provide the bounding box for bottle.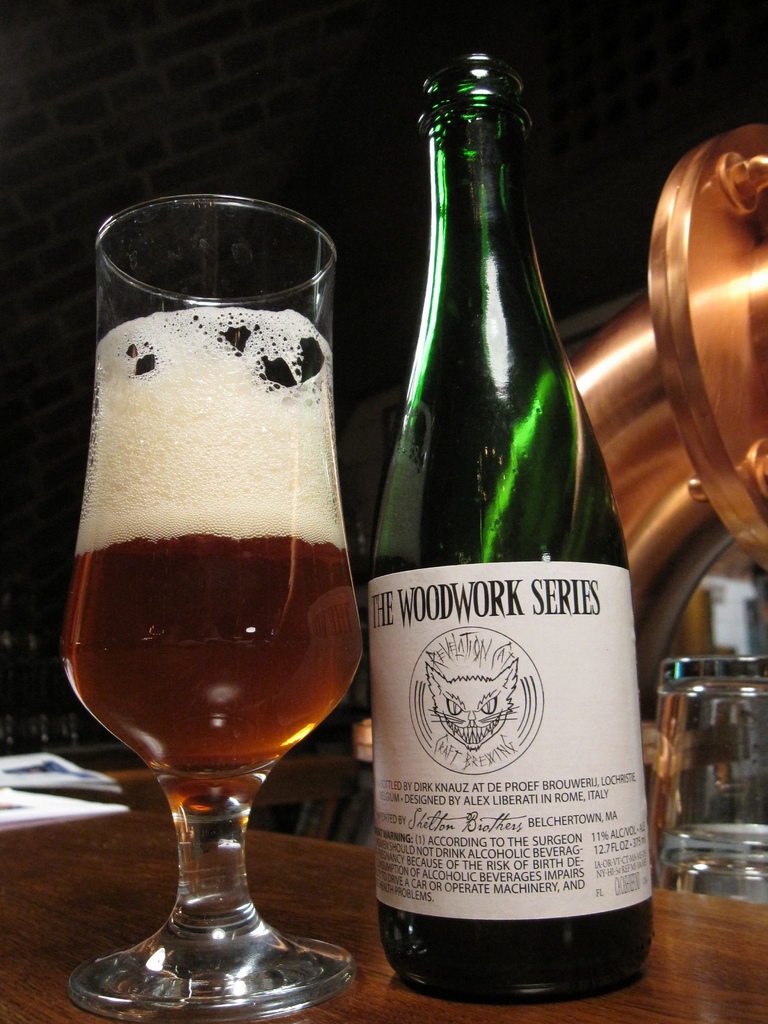
<region>362, 67, 655, 1000</region>.
